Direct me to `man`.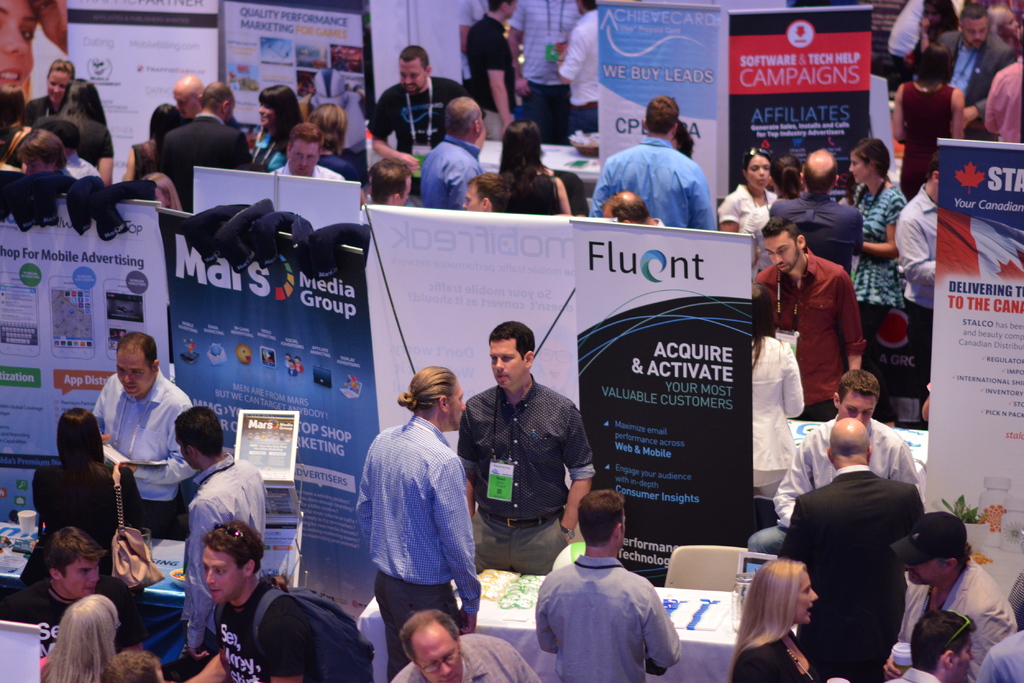
Direction: 557/0/597/134.
